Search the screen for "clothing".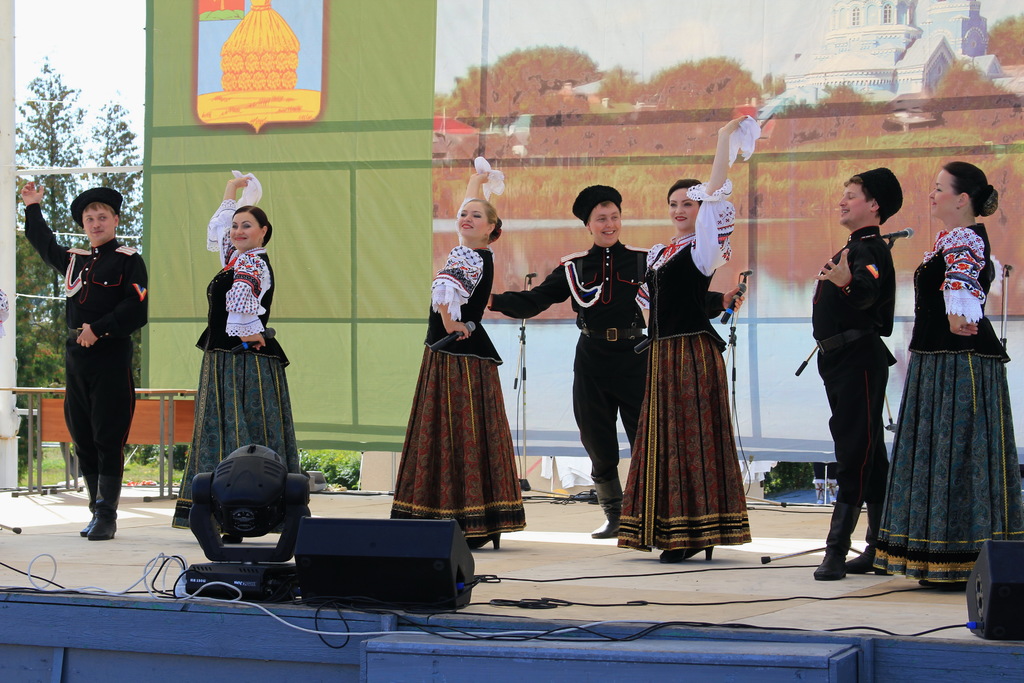
Found at (19, 184, 149, 461).
